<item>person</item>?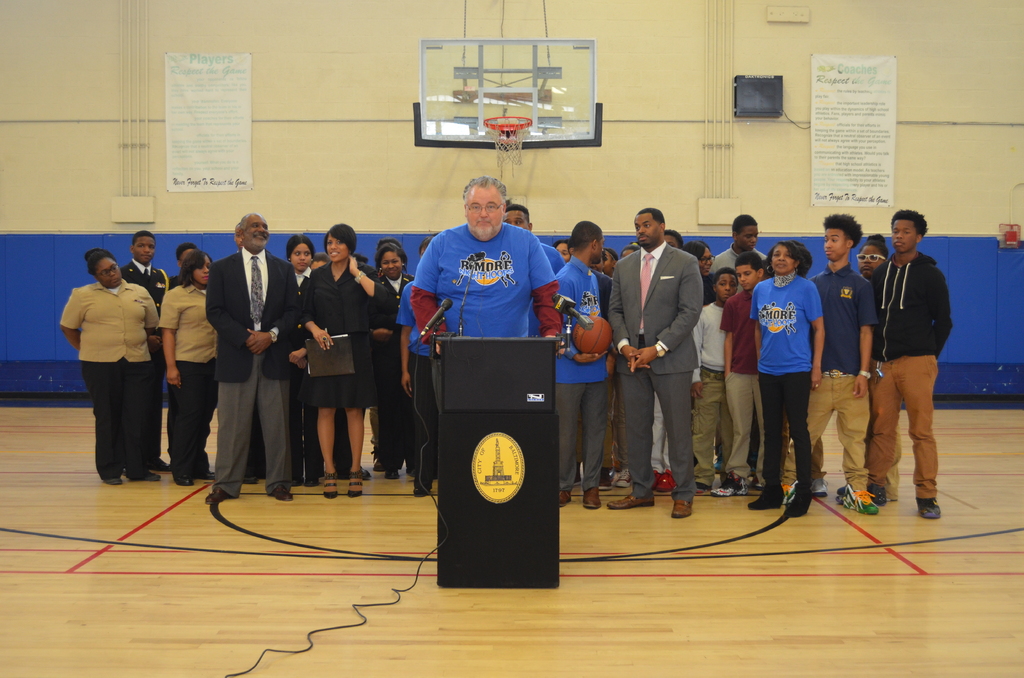
BBox(710, 216, 769, 288)
